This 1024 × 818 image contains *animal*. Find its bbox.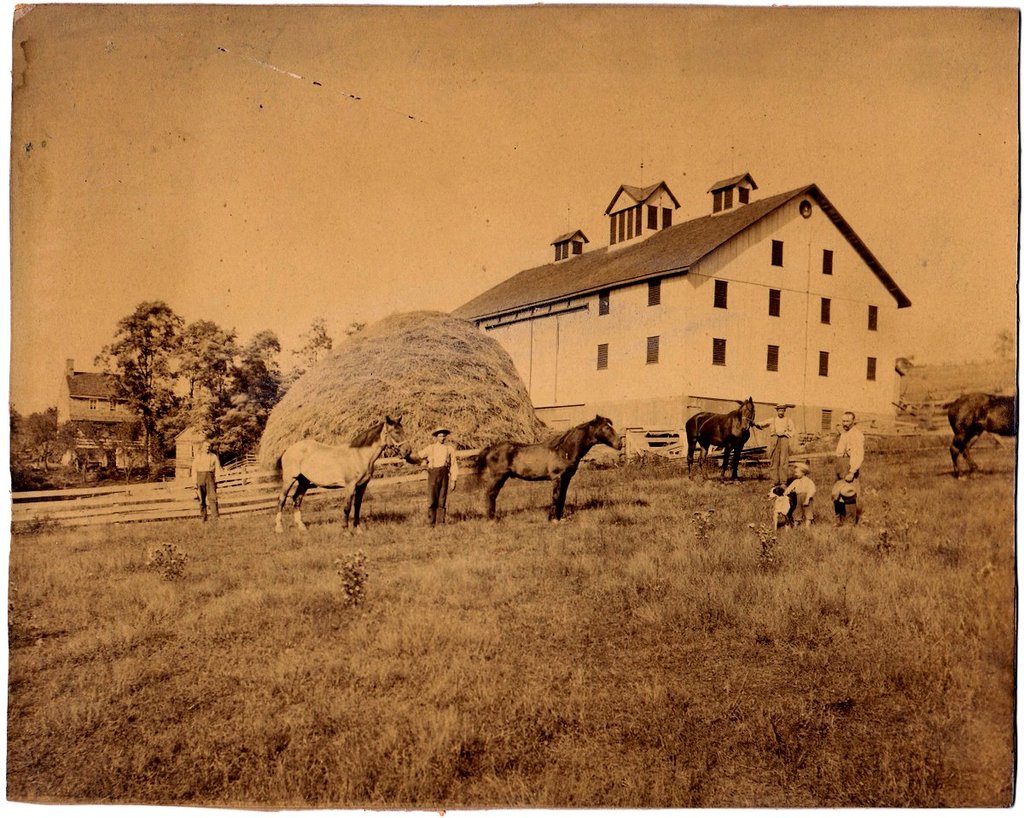
region(684, 393, 760, 482).
